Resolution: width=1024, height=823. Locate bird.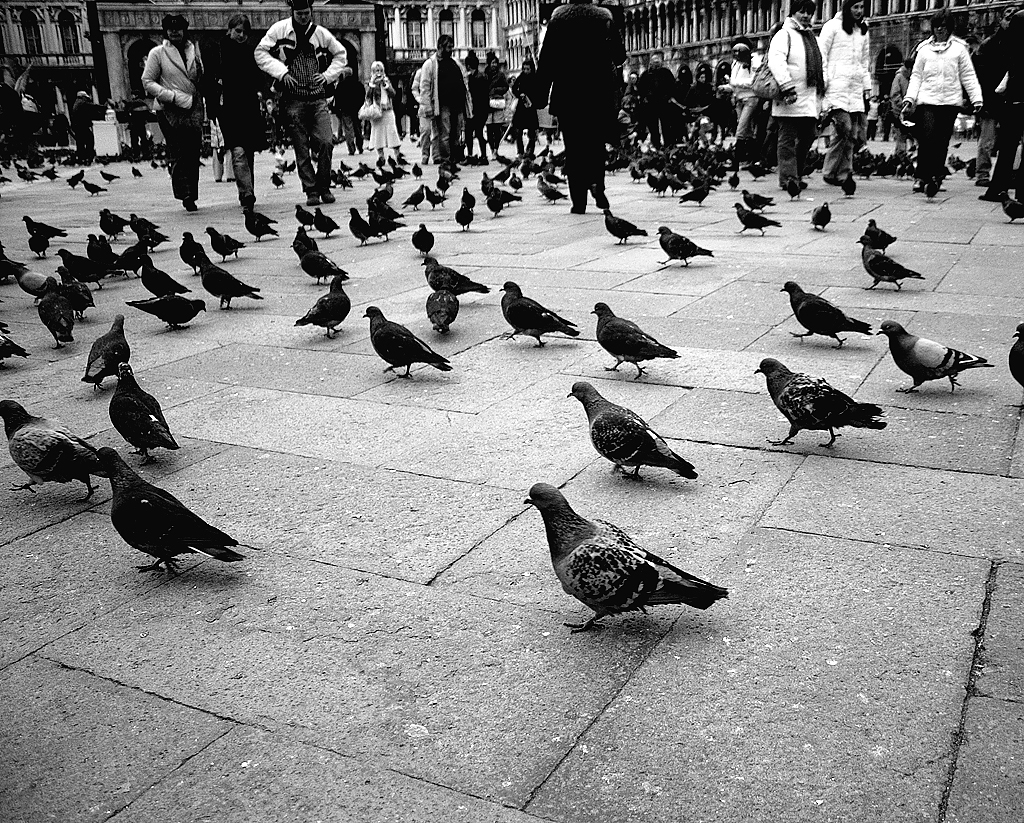
{"left": 868, "top": 318, "right": 998, "bottom": 394}.
